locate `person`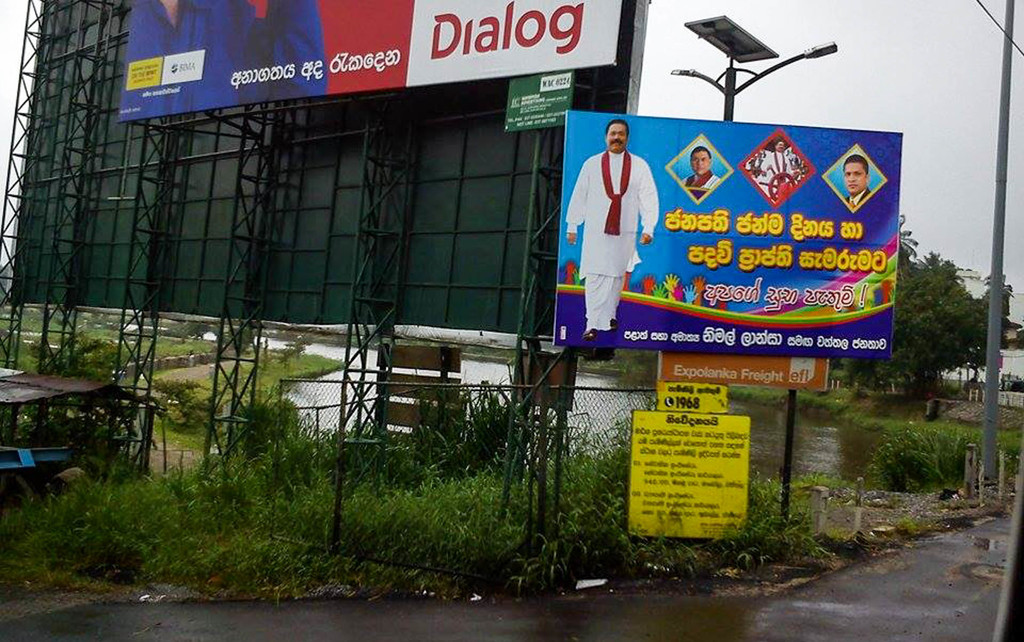
Rect(754, 131, 806, 195)
